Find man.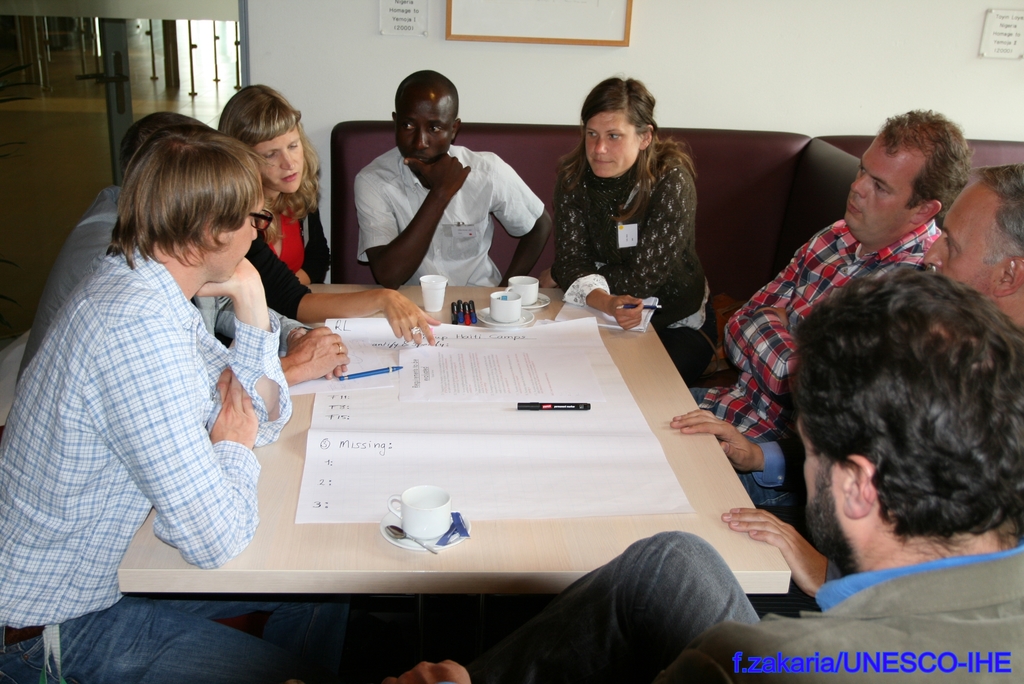
317/81/557/307.
